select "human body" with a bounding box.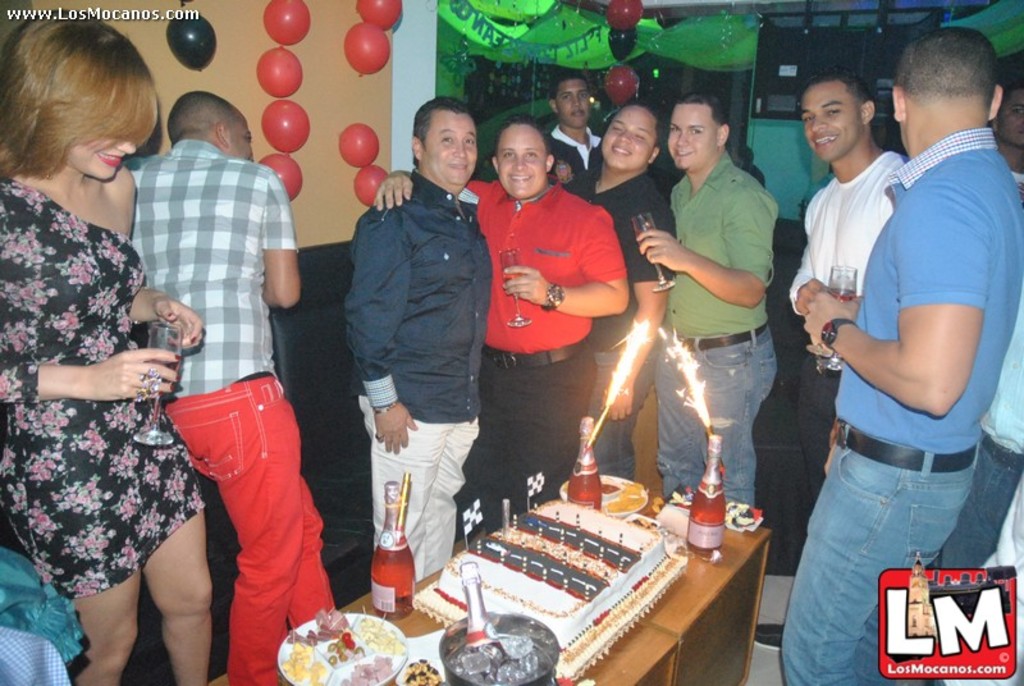
pyautogui.locateOnScreen(119, 133, 315, 685).
